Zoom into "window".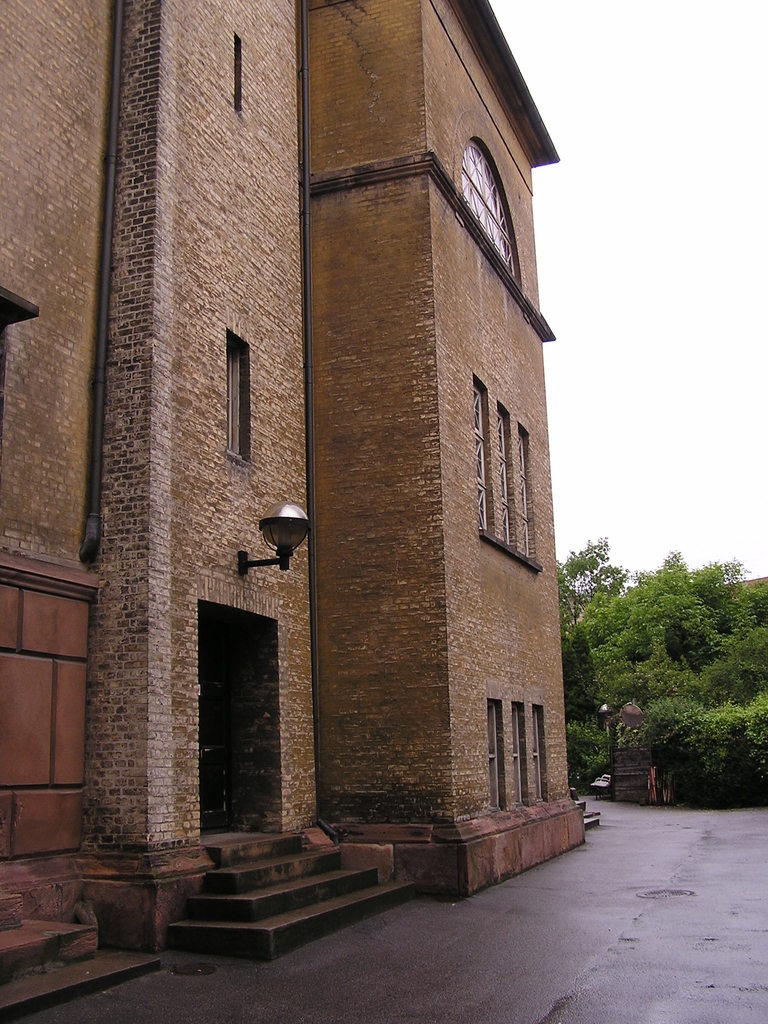
Zoom target: <region>531, 704, 547, 804</region>.
